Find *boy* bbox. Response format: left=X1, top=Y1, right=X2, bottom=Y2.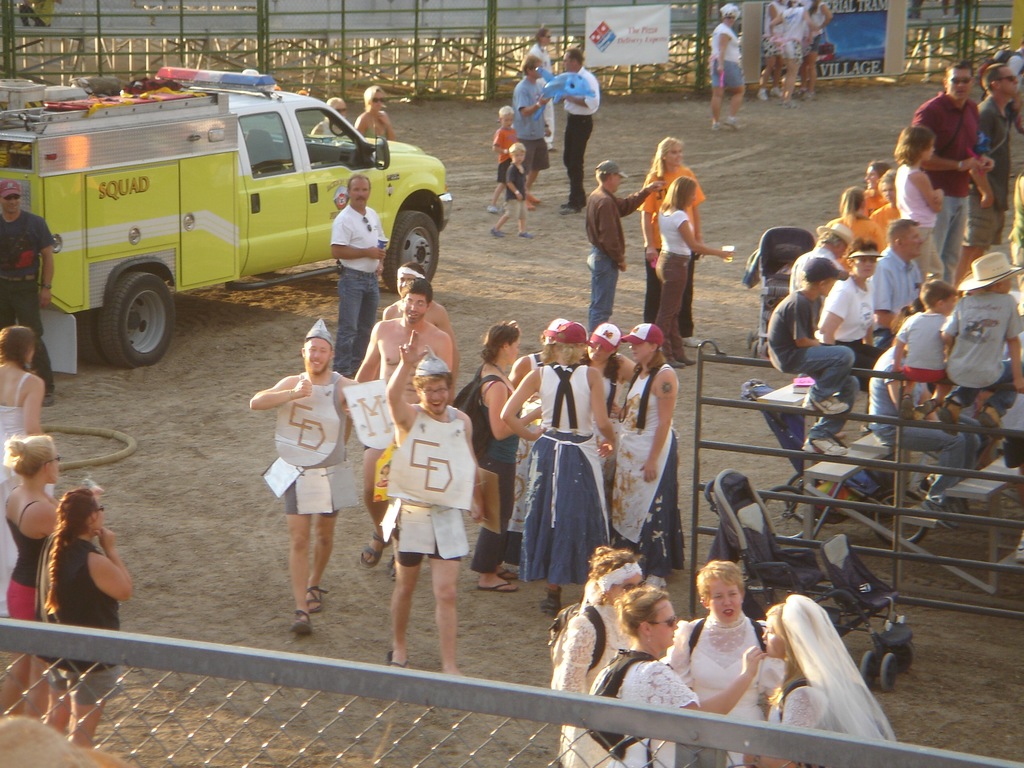
left=359, top=350, right=491, bottom=661.
